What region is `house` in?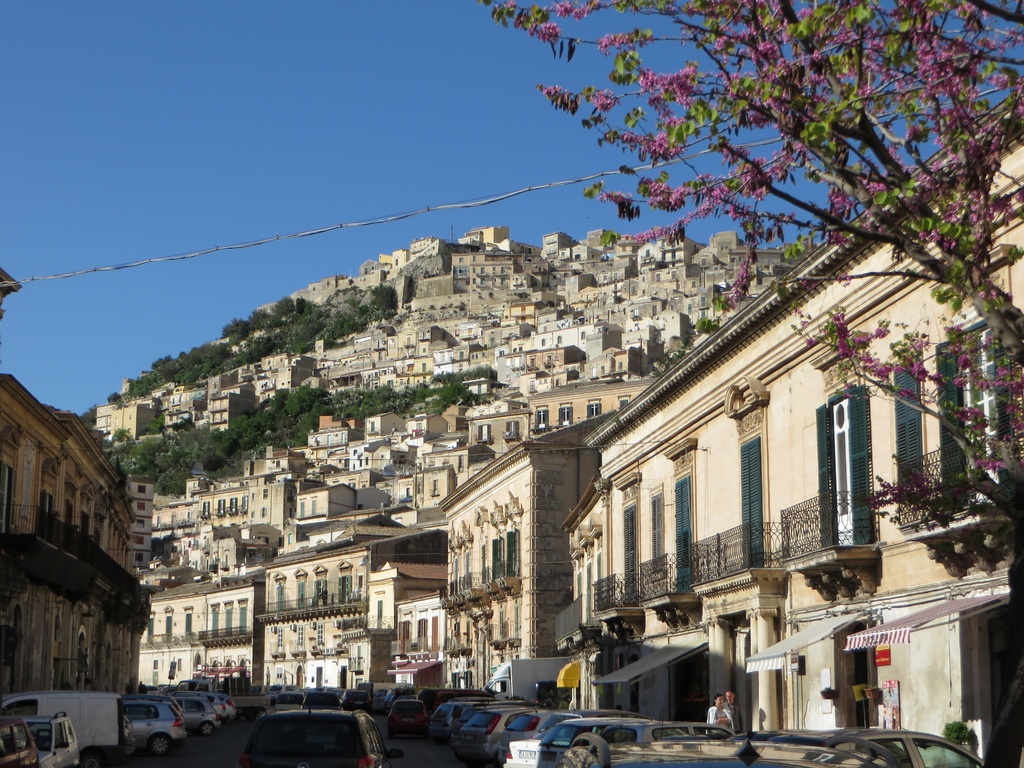
(x1=241, y1=436, x2=313, y2=477).
